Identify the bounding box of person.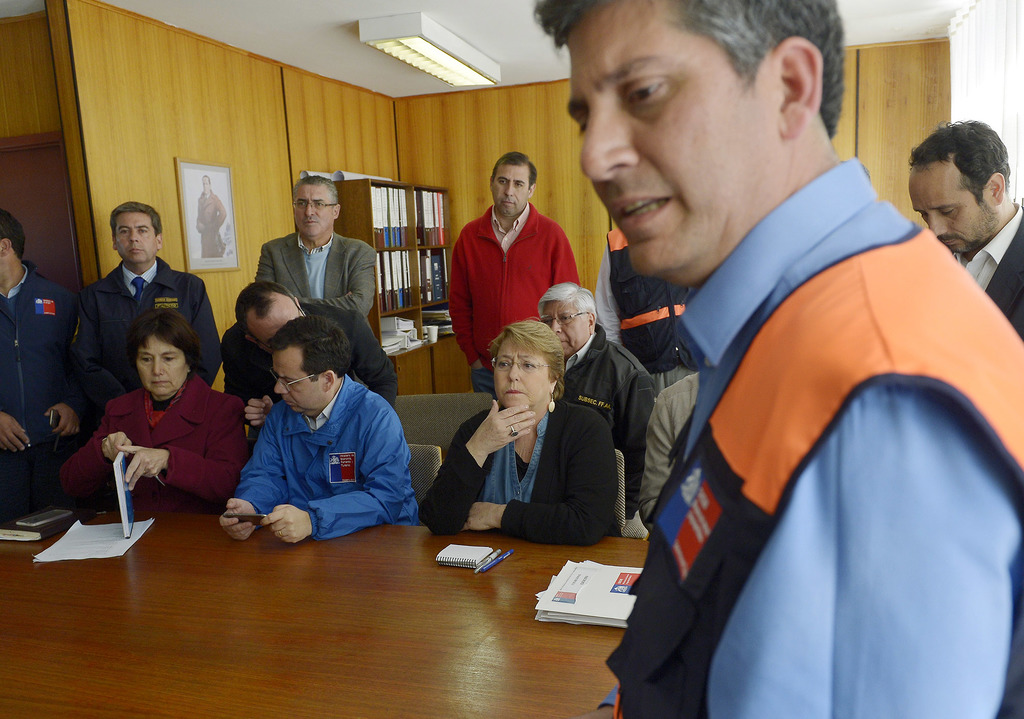
535:278:657:543.
